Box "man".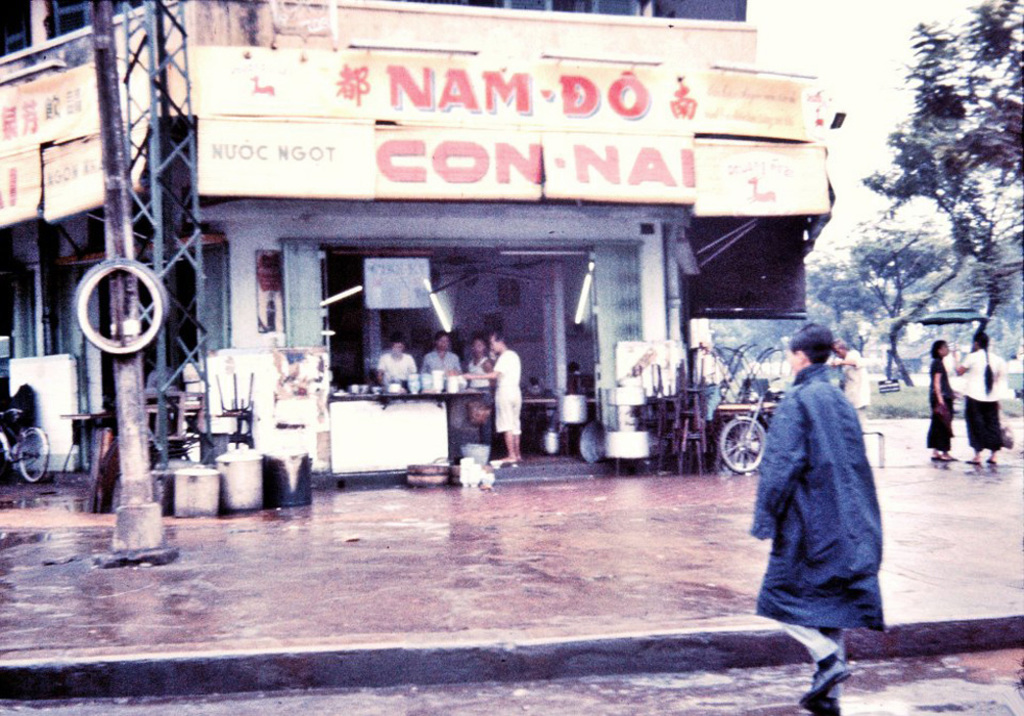
box(418, 328, 457, 385).
